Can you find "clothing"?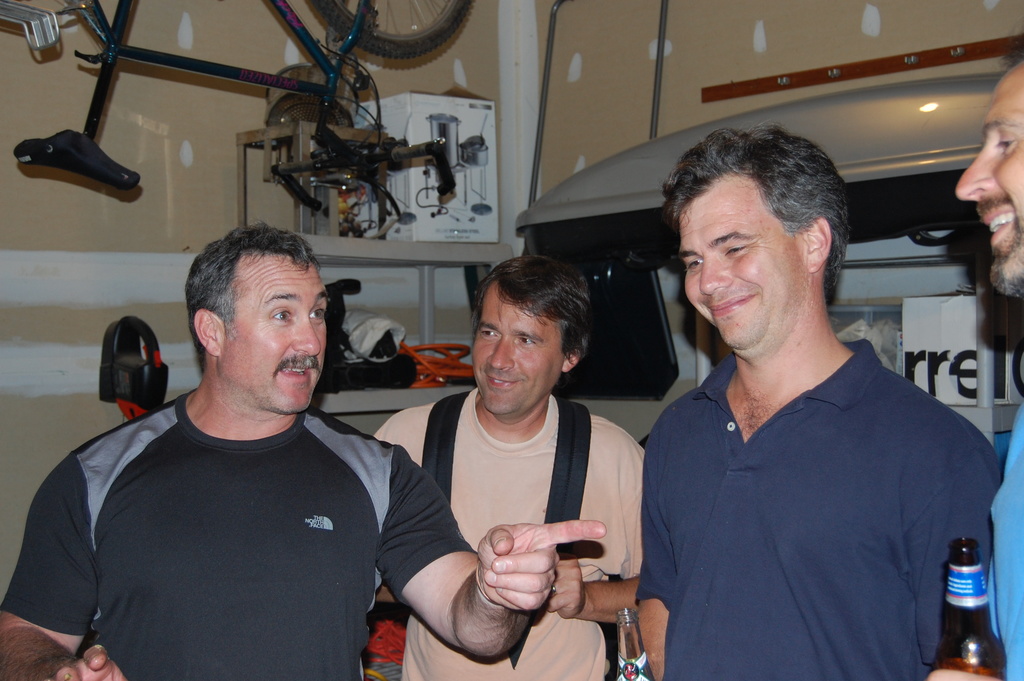
Yes, bounding box: left=643, top=343, right=1001, bottom=680.
